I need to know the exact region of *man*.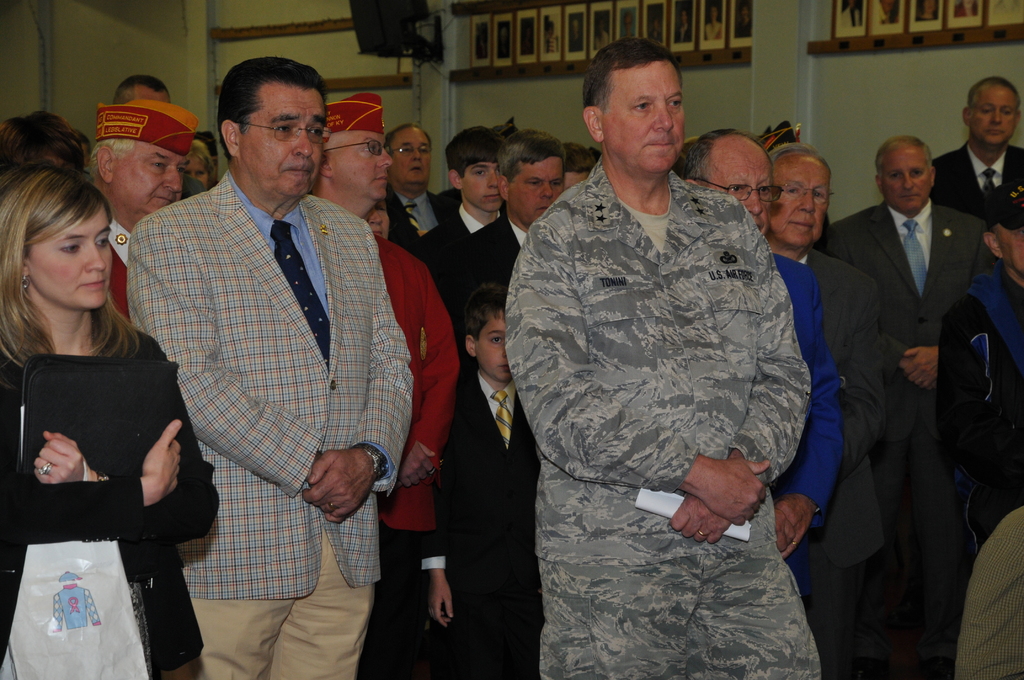
Region: (502,35,824,679).
